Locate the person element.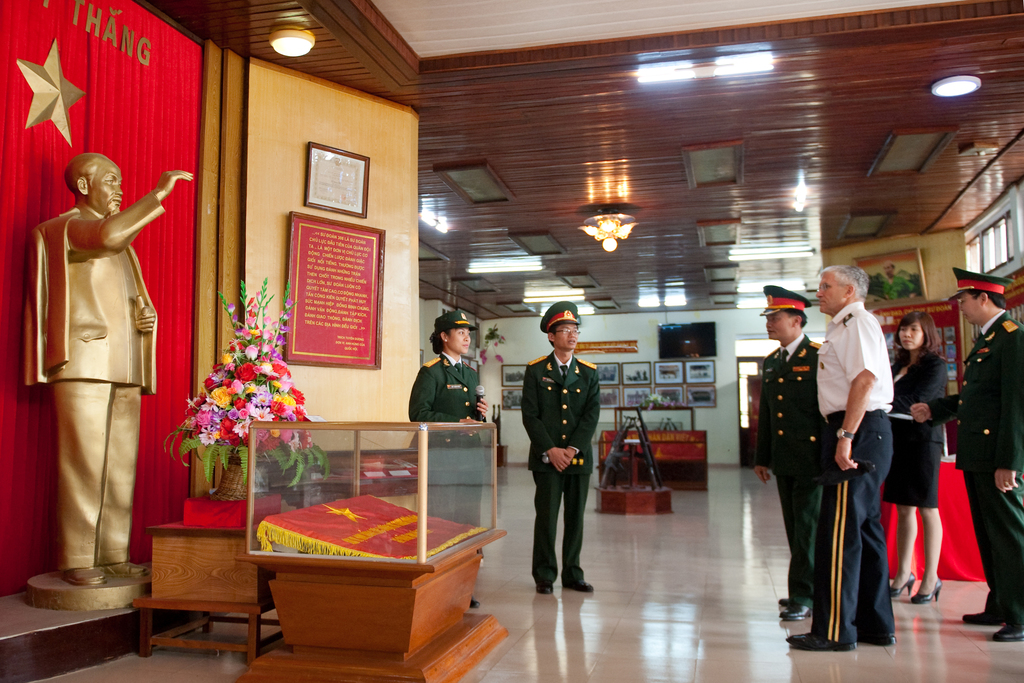
Element bbox: <bbox>876, 311, 954, 602</bbox>.
